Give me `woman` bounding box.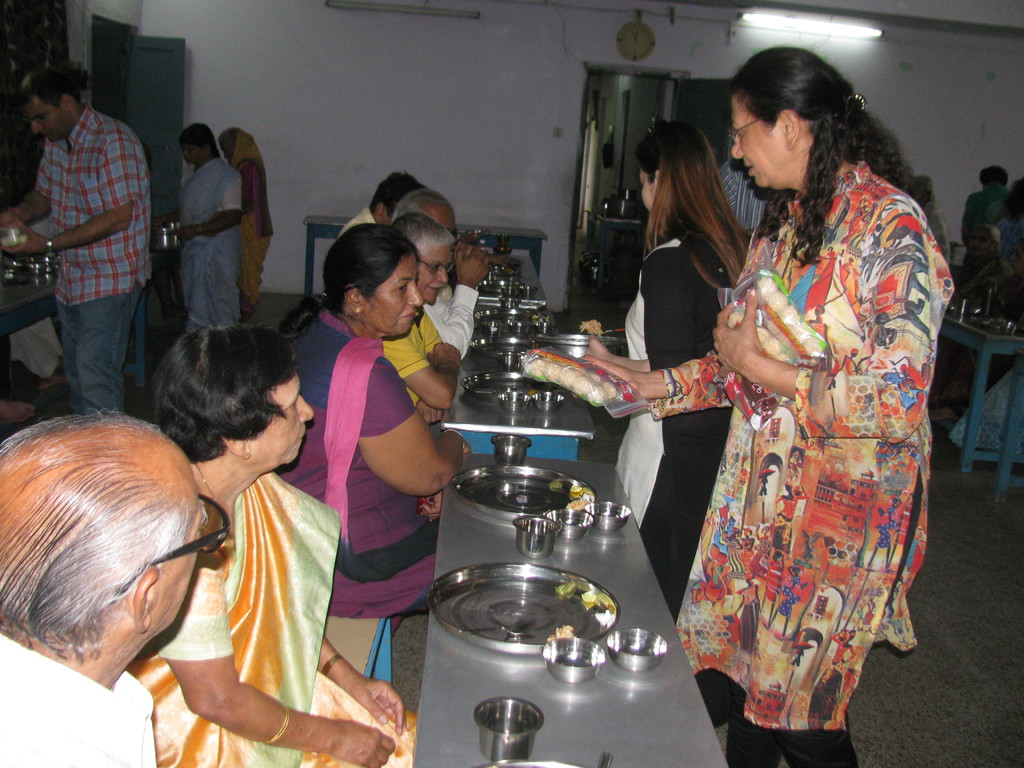
<bbox>587, 120, 752, 604</bbox>.
